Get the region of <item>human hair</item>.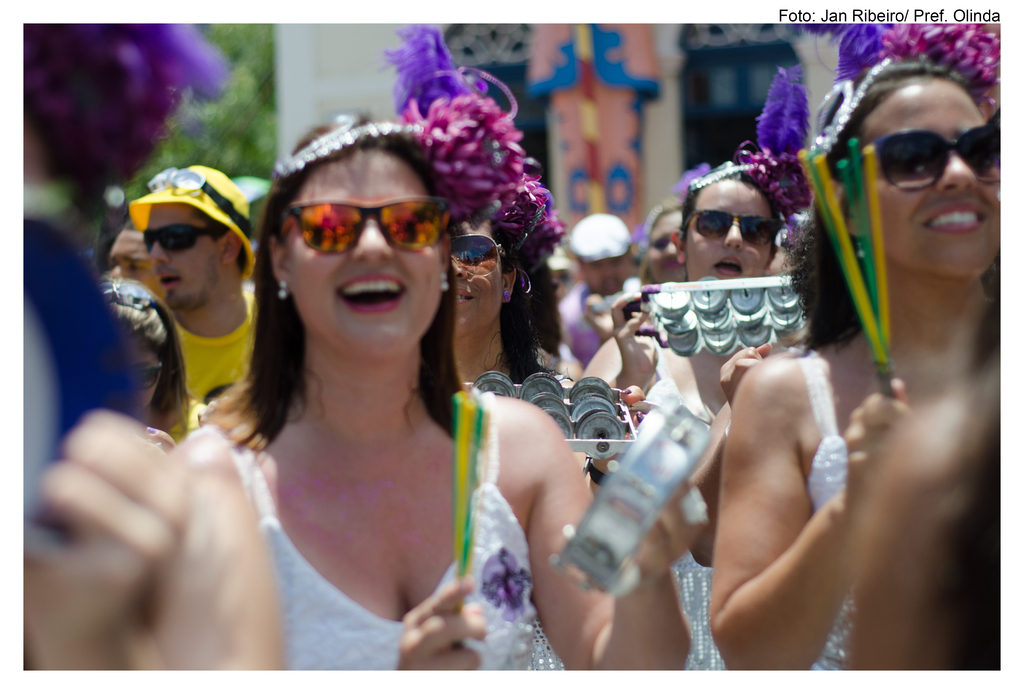
180,204,229,243.
